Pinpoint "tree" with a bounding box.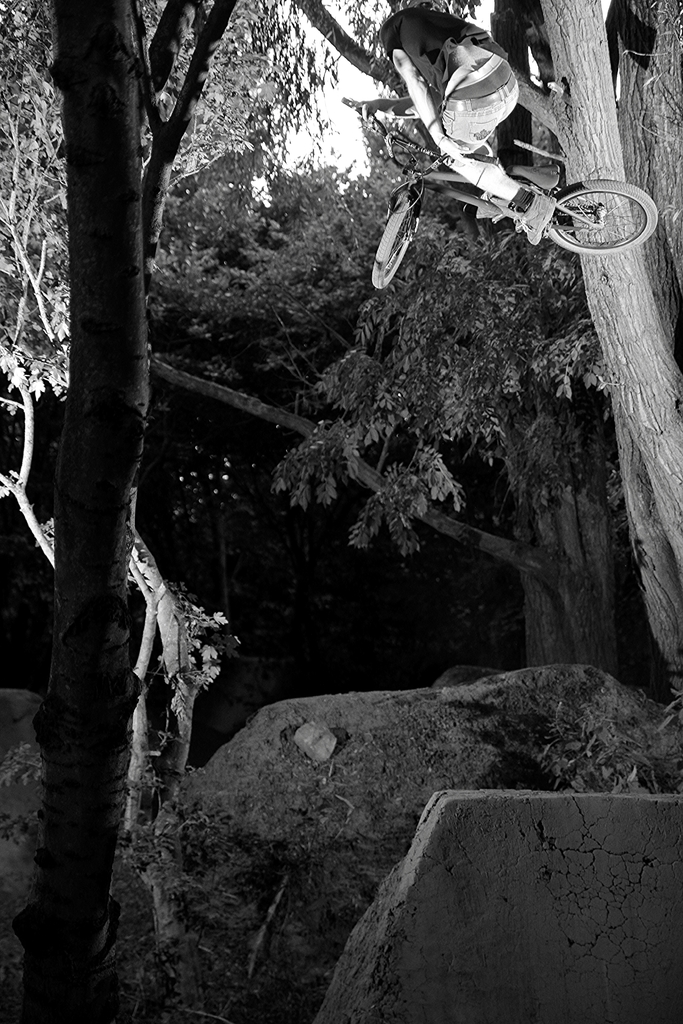
box(293, 0, 682, 680).
